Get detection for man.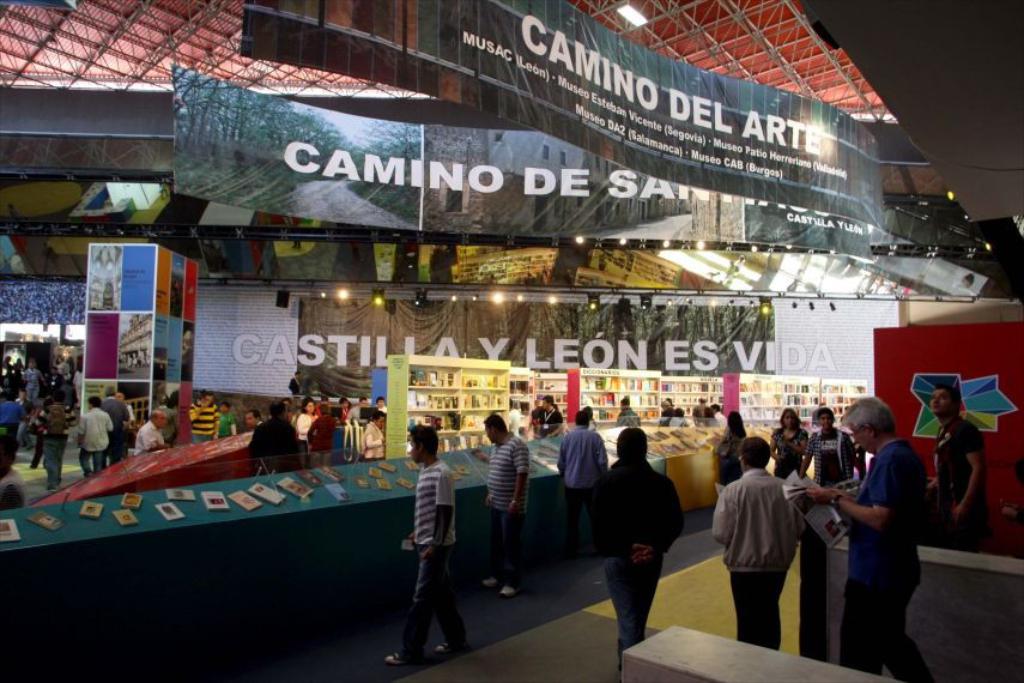
Detection: crop(469, 409, 532, 597).
